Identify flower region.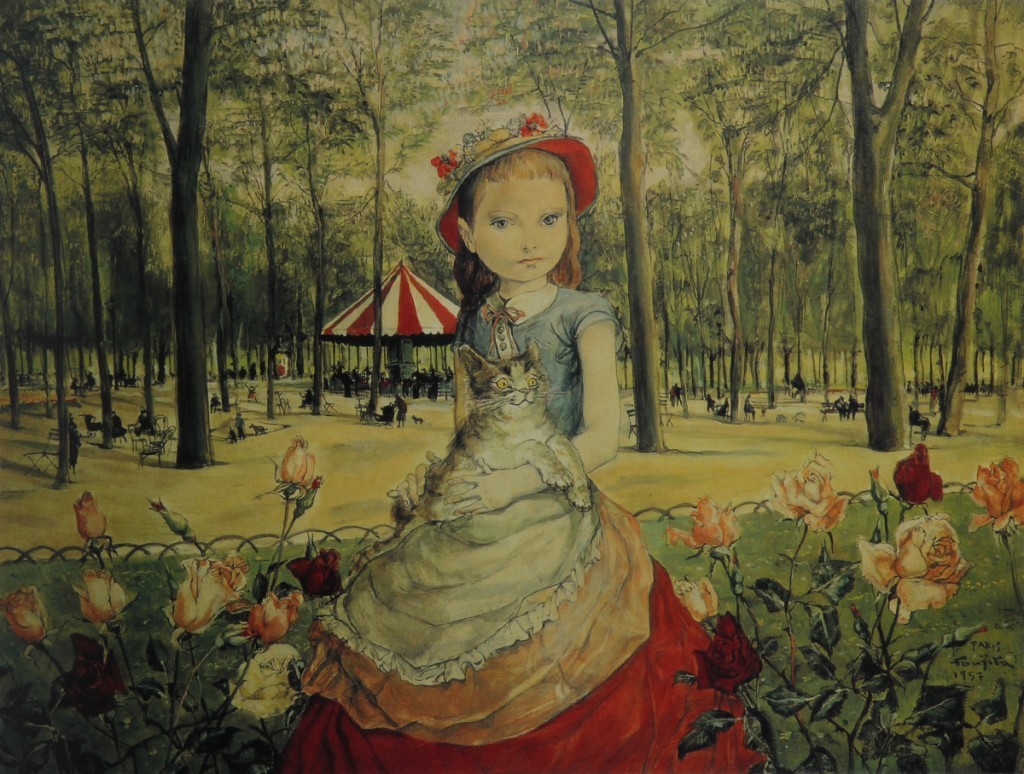
Region: x1=172, y1=551, x2=248, y2=641.
